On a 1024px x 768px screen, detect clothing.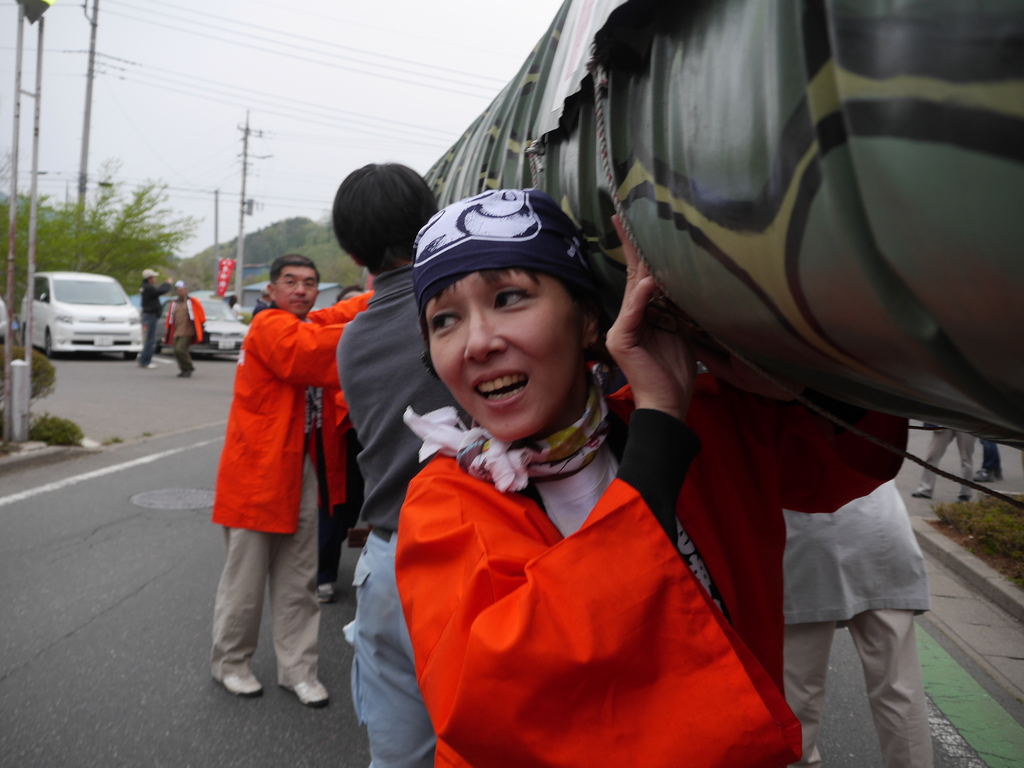
(left=209, top=289, right=371, bottom=678).
